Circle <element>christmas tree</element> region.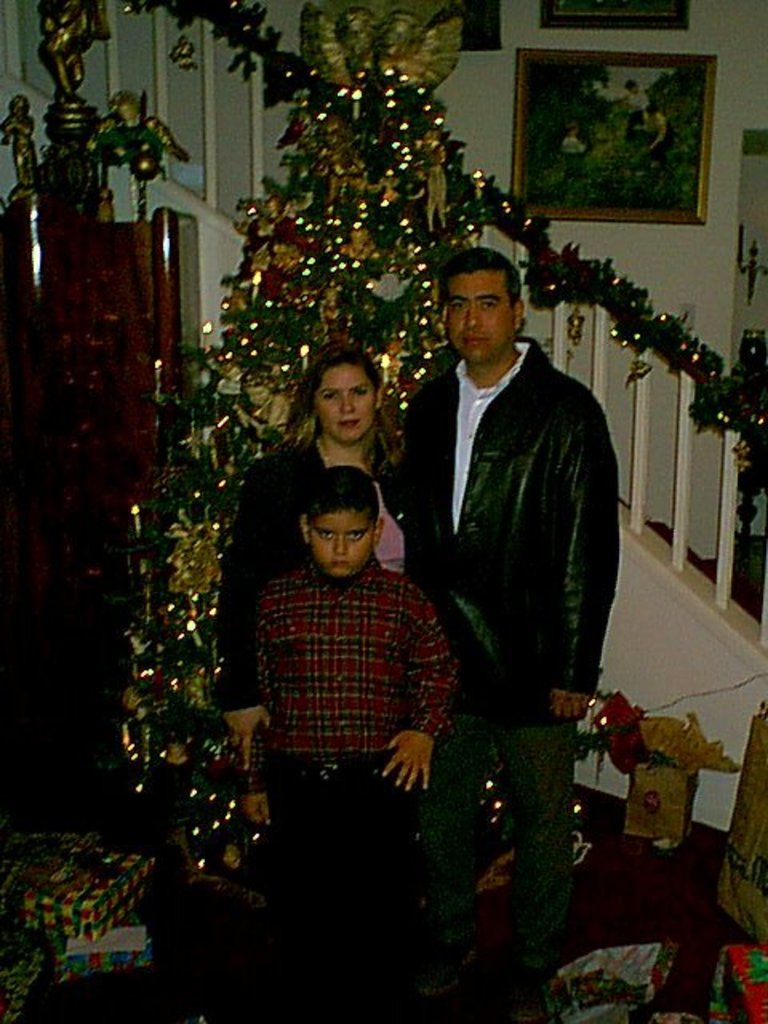
Region: rect(126, 6, 589, 922).
